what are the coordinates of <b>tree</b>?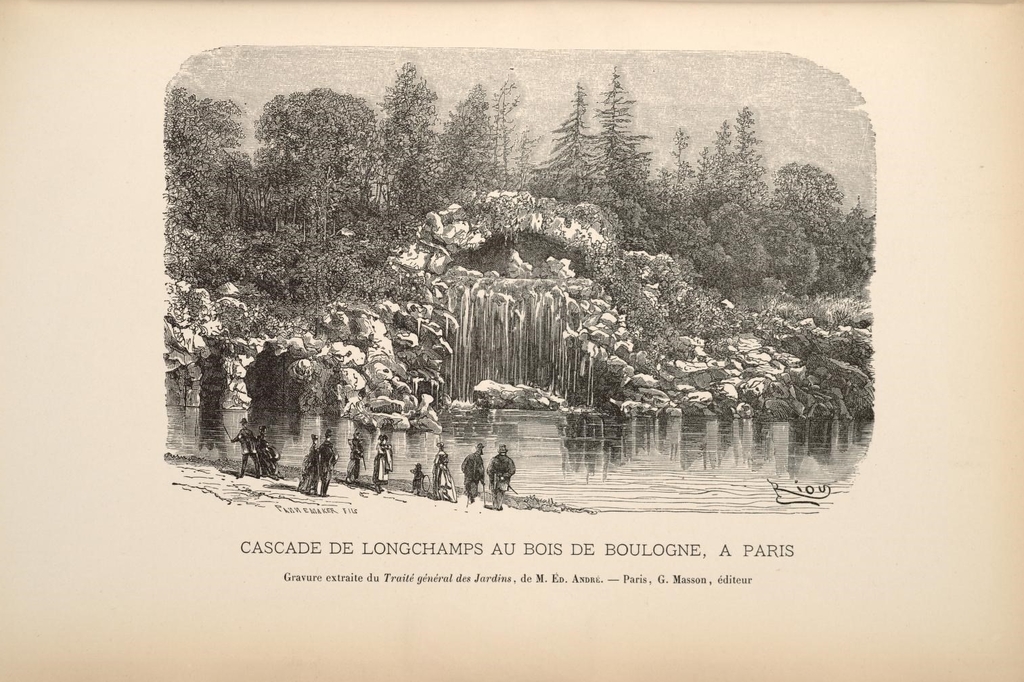
x1=732 y1=104 x2=767 y2=213.
